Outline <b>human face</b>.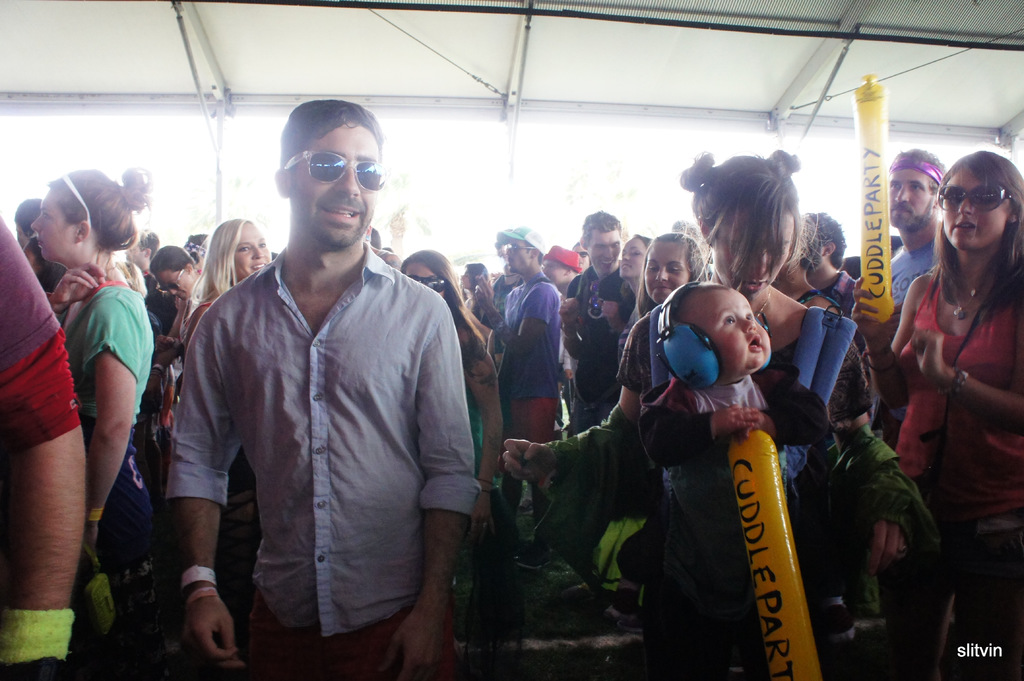
Outline: box(620, 237, 647, 281).
